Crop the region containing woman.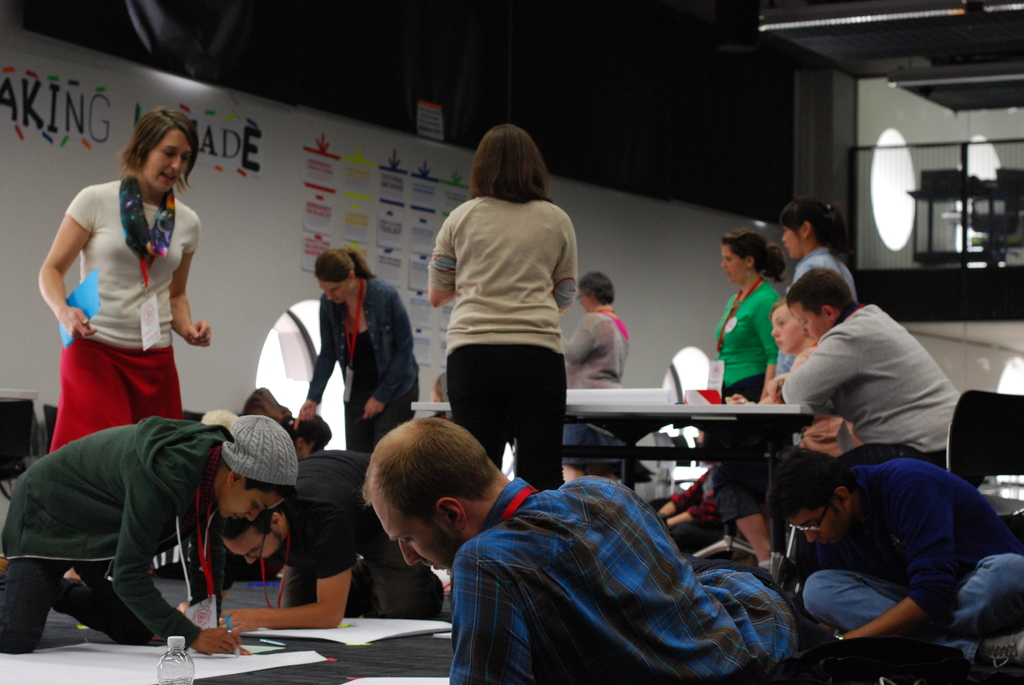
Crop region: 428:129:582:482.
